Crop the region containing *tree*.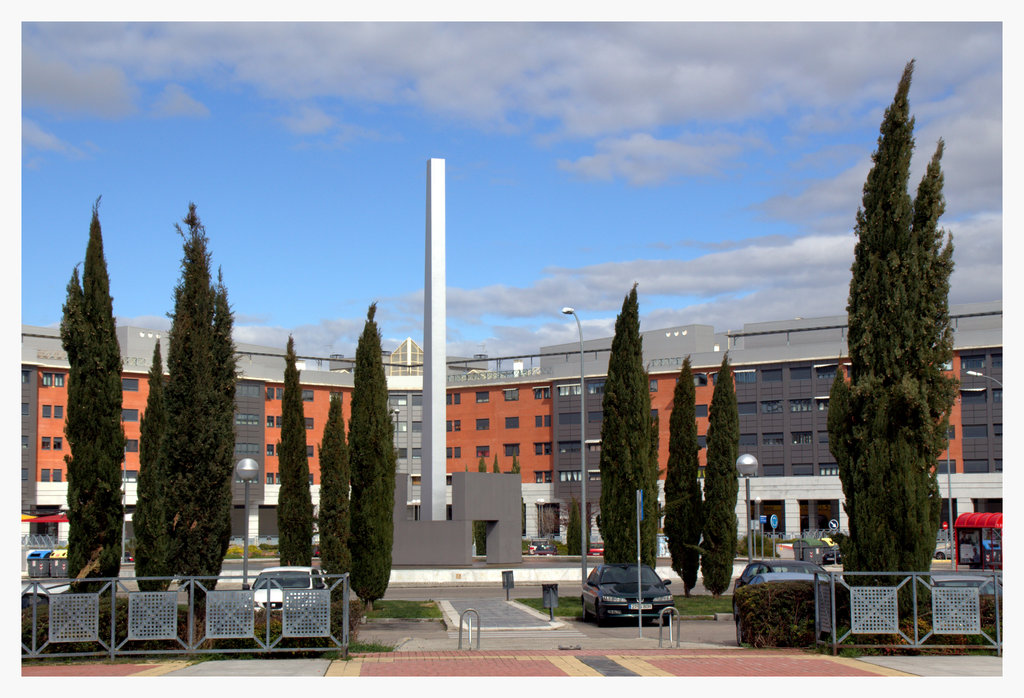
Crop region: select_region(276, 337, 317, 585).
